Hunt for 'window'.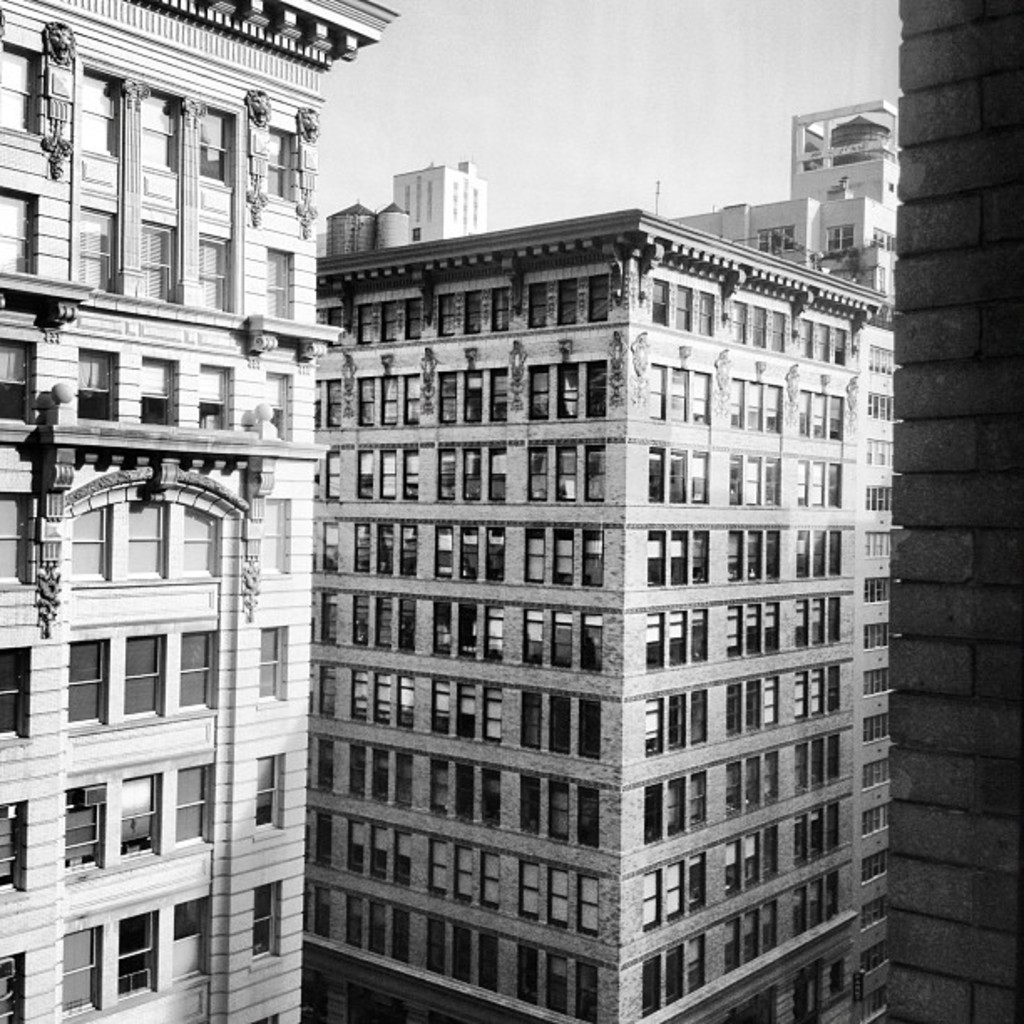
Hunted down at bbox(576, 786, 599, 847).
